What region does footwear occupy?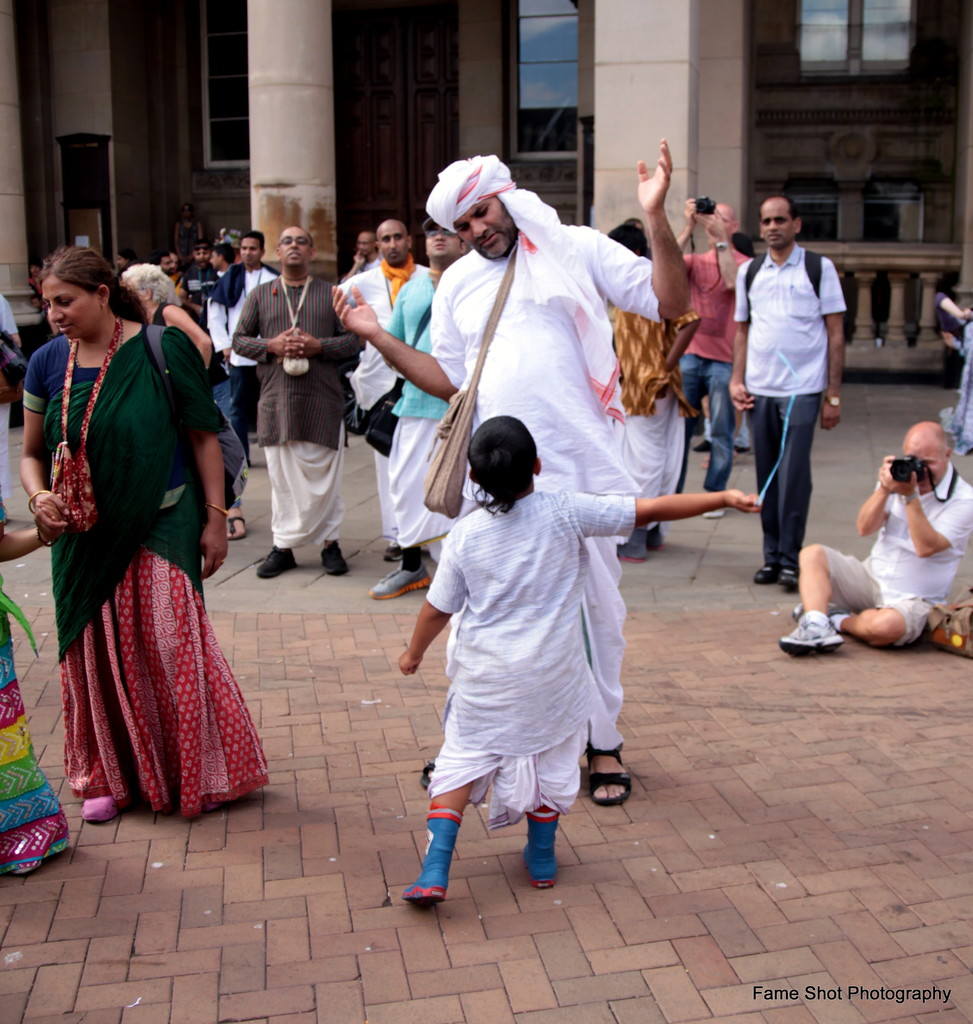
bbox=(227, 514, 254, 541).
